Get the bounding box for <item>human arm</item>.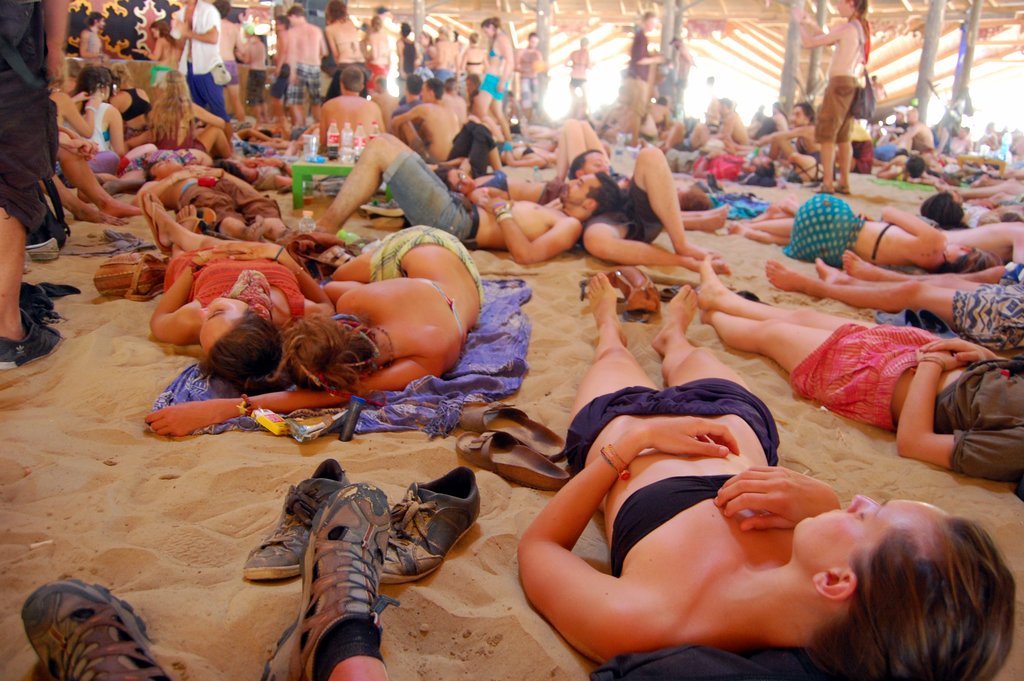
[237,26,252,67].
